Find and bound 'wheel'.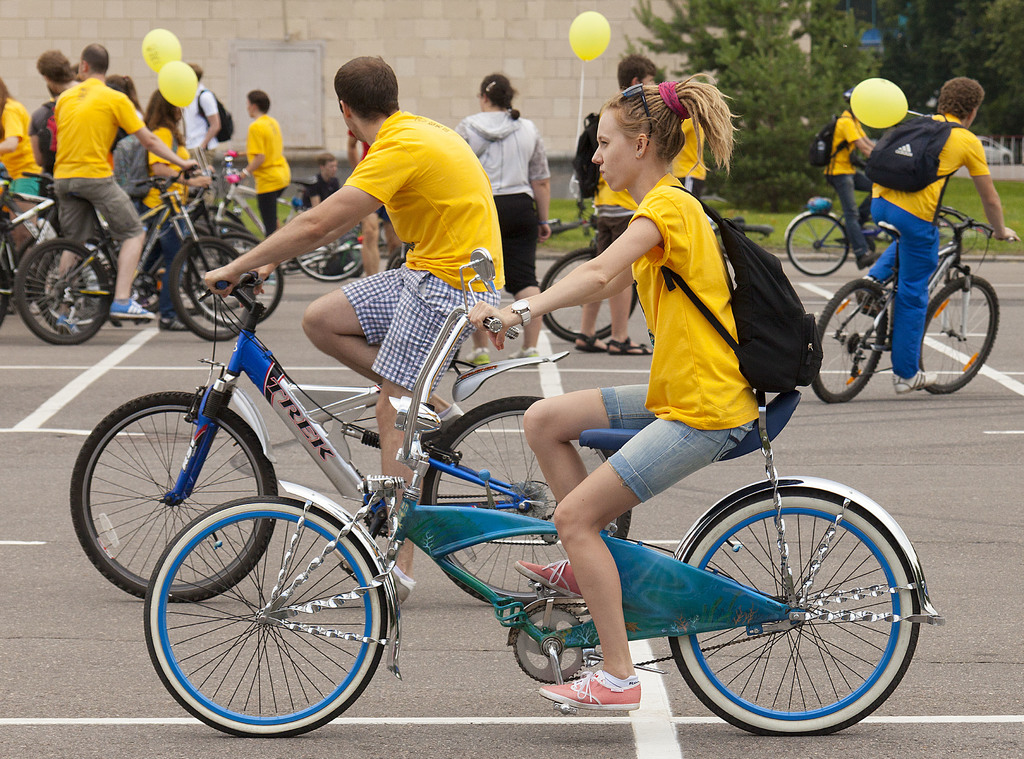
Bound: detection(143, 493, 387, 739).
